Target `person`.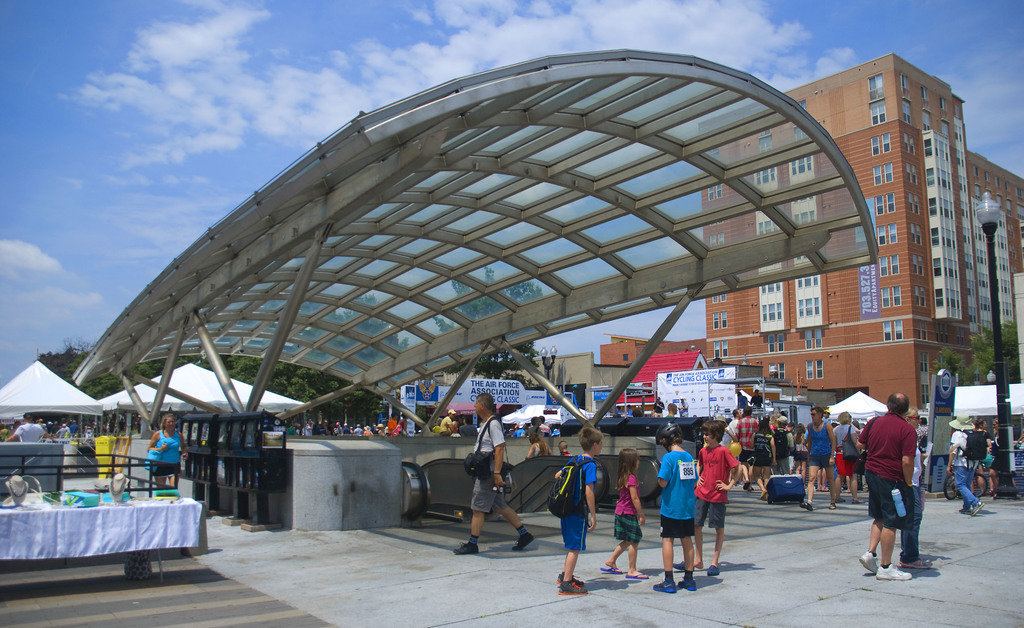
Target region: (649, 420, 698, 592).
